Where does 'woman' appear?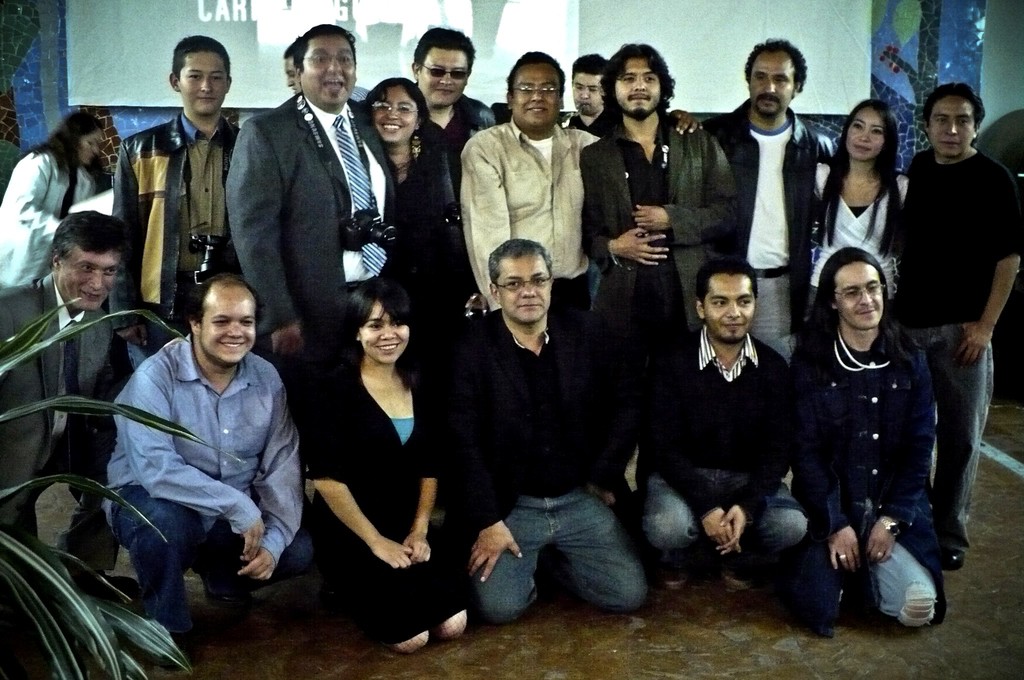
Appears at rect(308, 286, 471, 652).
